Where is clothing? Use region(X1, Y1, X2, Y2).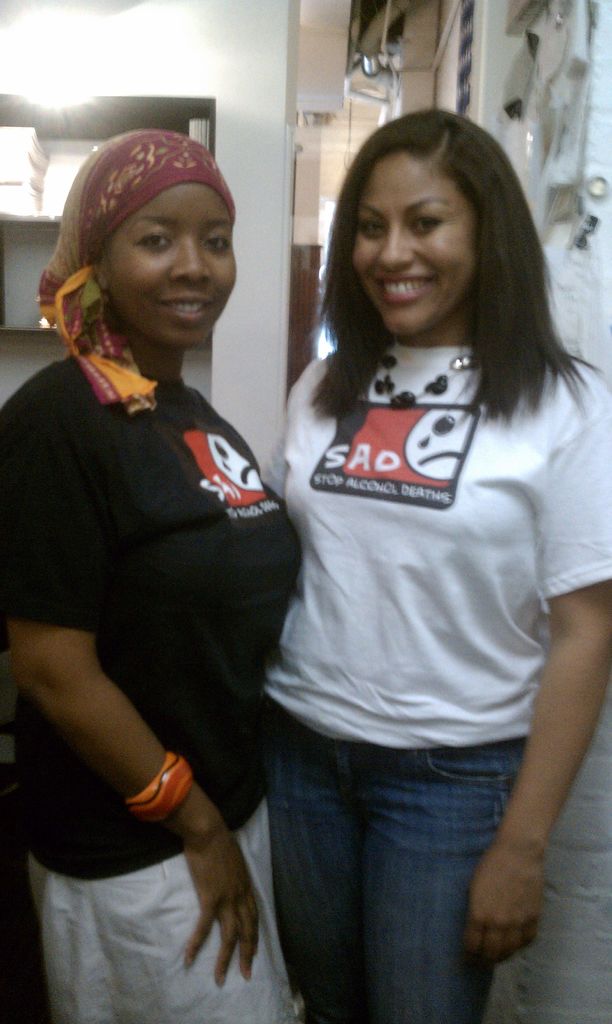
region(259, 349, 611, 1023).
